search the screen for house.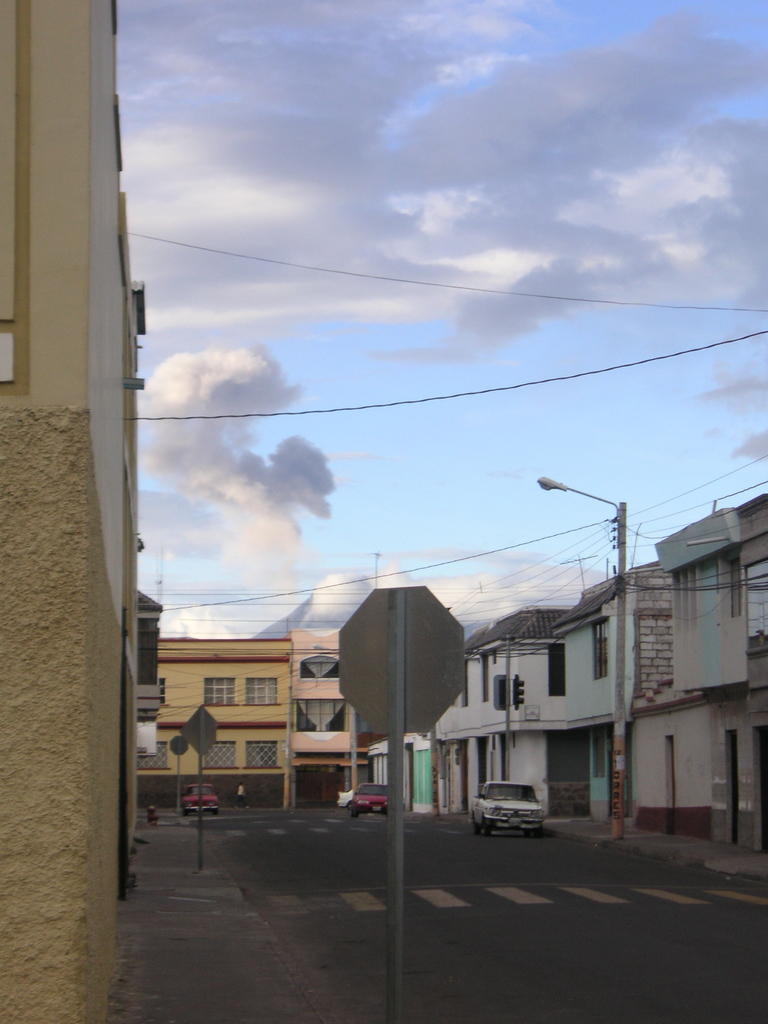
Found at left=620, top=487, right=767, bottom=886.
